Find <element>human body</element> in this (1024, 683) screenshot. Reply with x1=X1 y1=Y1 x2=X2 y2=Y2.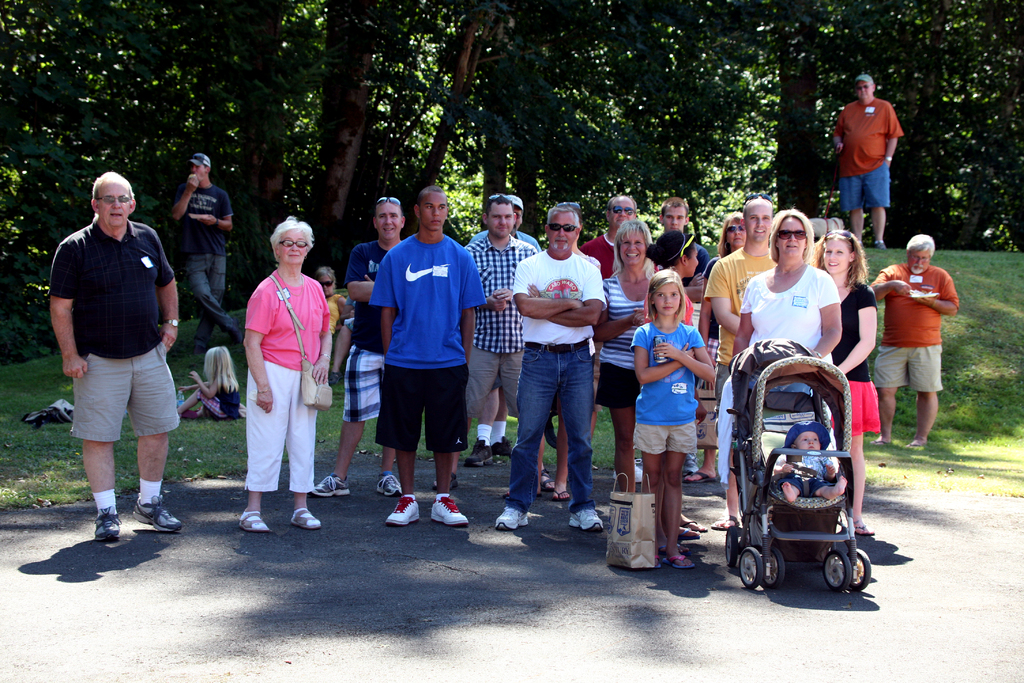
x1=180 y1=370 x2=239 y2=418.
